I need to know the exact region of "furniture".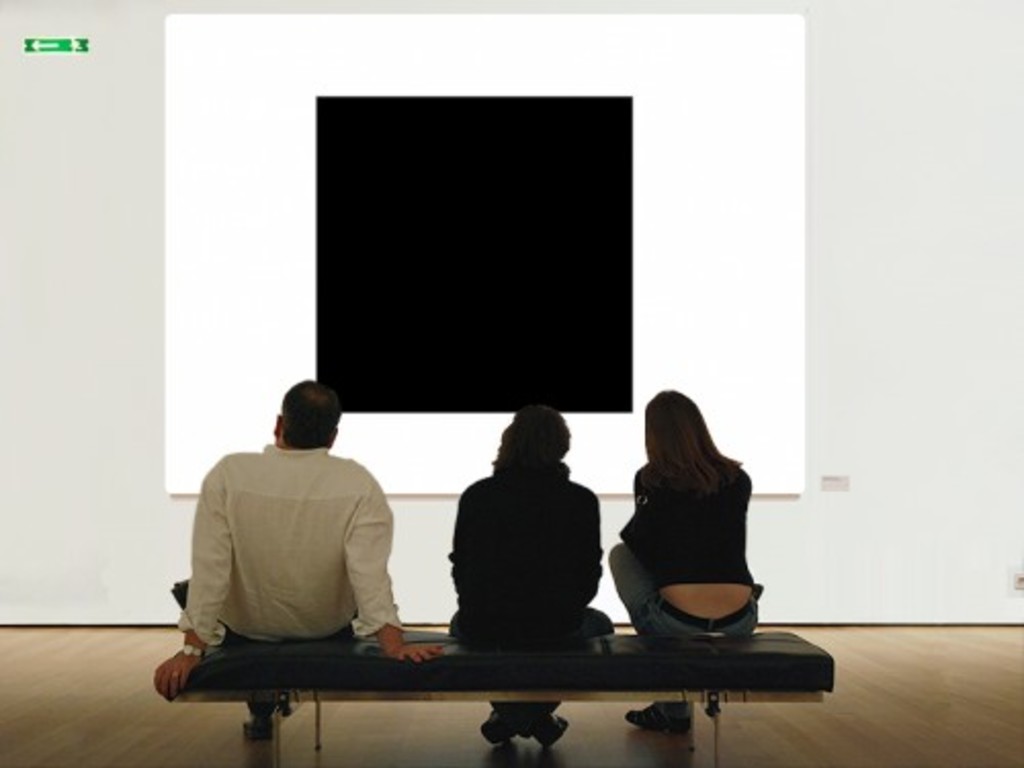
Region: rect(172, 627, 838, 748).
